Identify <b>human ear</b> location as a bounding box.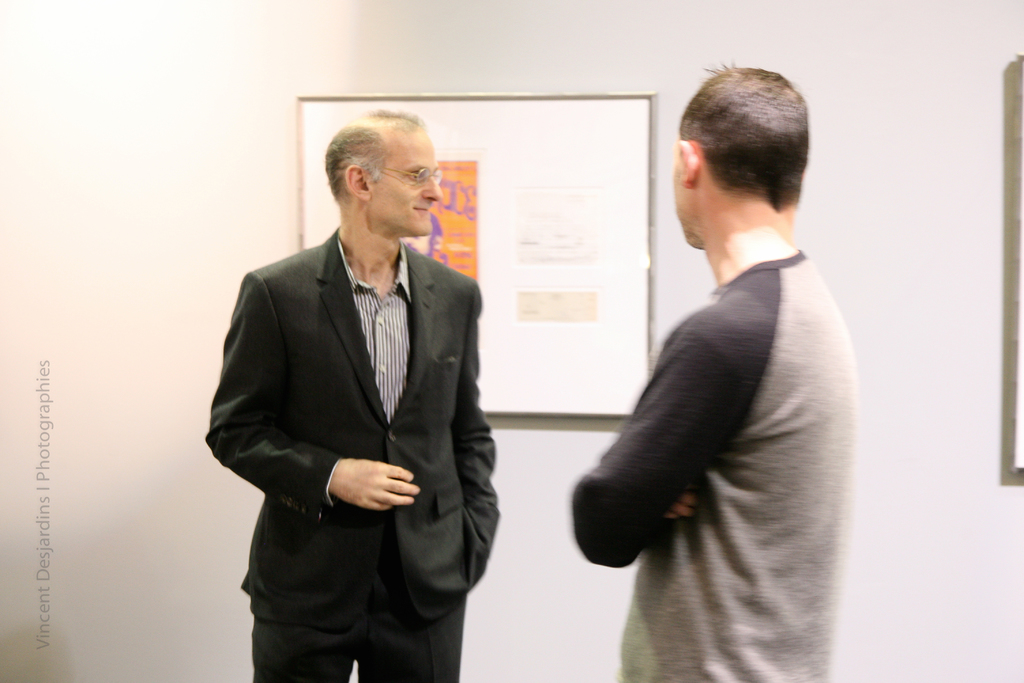
detection(680, 138, 703, 186).
